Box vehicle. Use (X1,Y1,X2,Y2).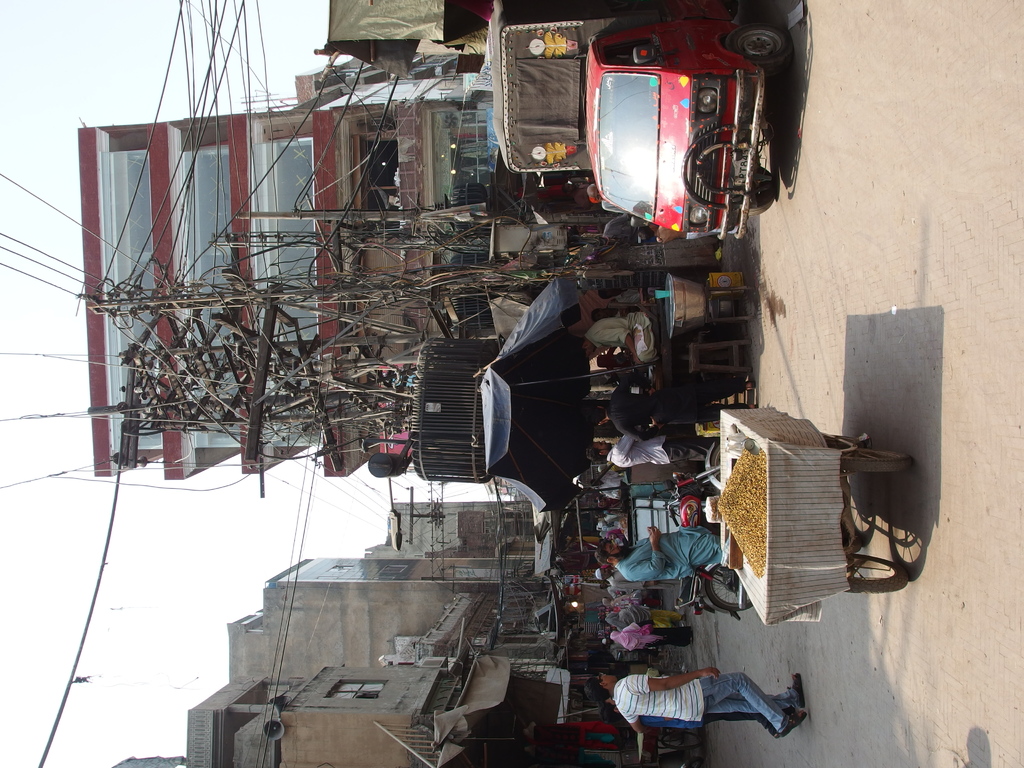
(492,0,792,241).
